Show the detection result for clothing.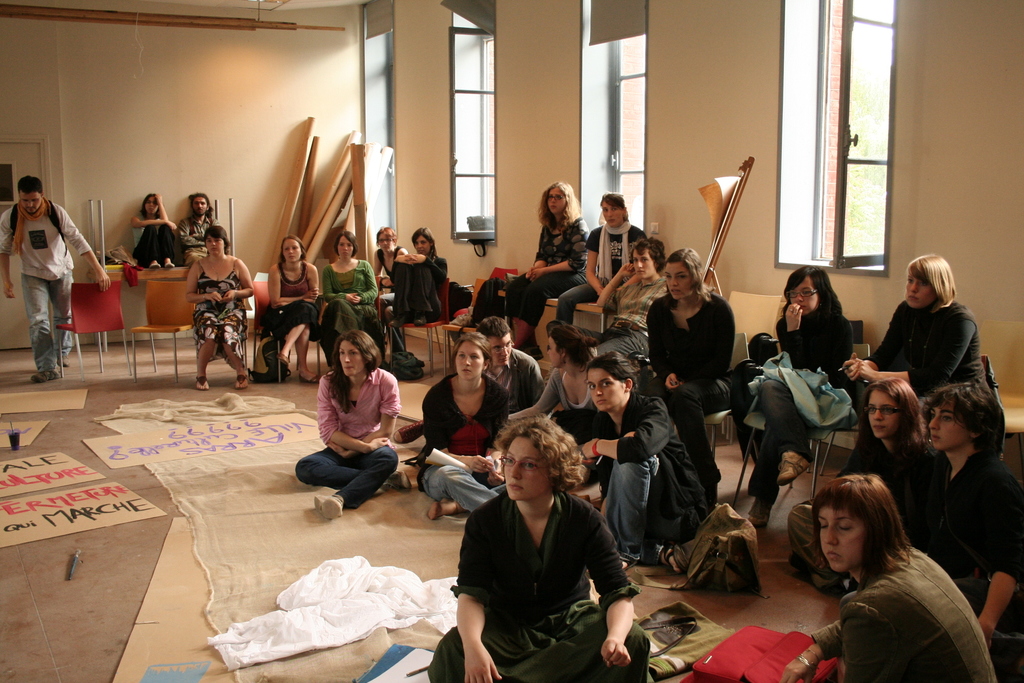
(591,273,673,356).
